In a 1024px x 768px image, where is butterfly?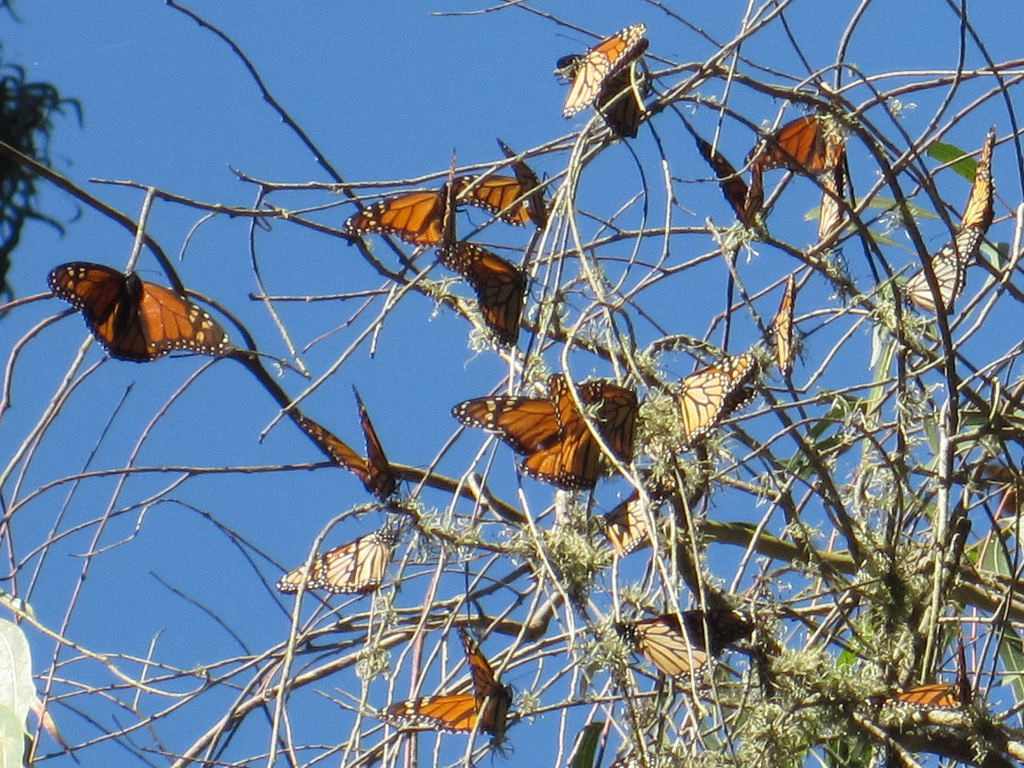
Rect(756, 274, 809, 374).
